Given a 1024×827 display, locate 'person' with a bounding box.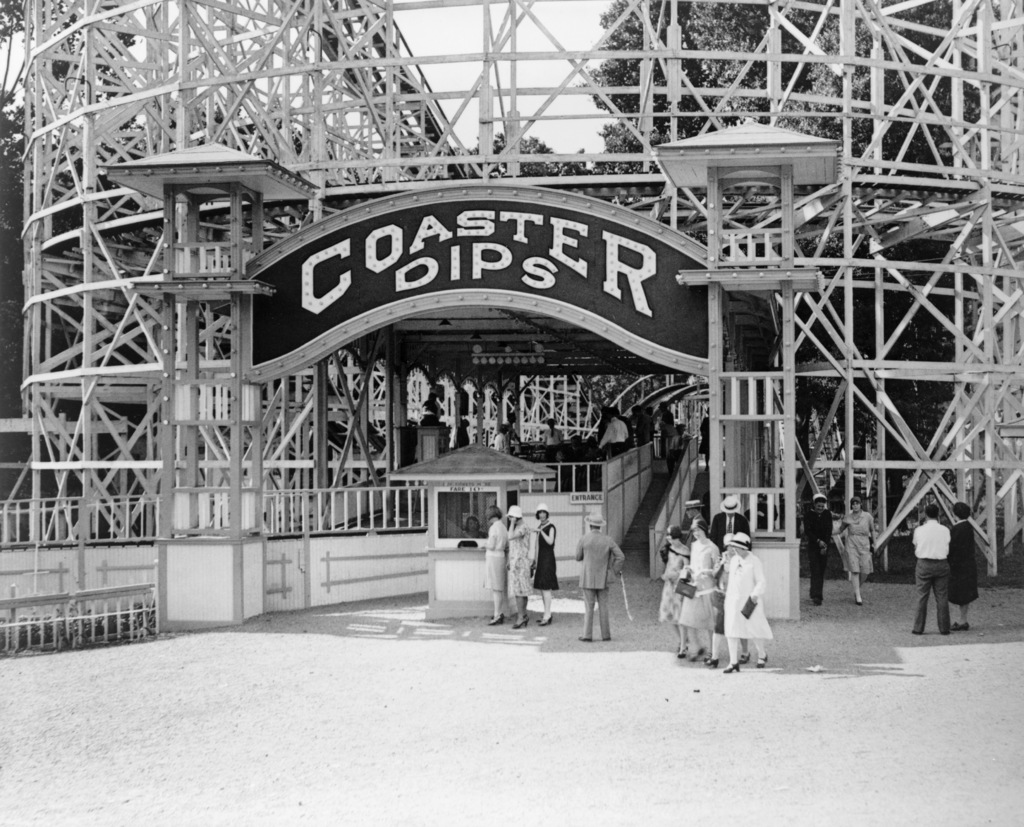
Located: region(804, 493, 834, 603).
